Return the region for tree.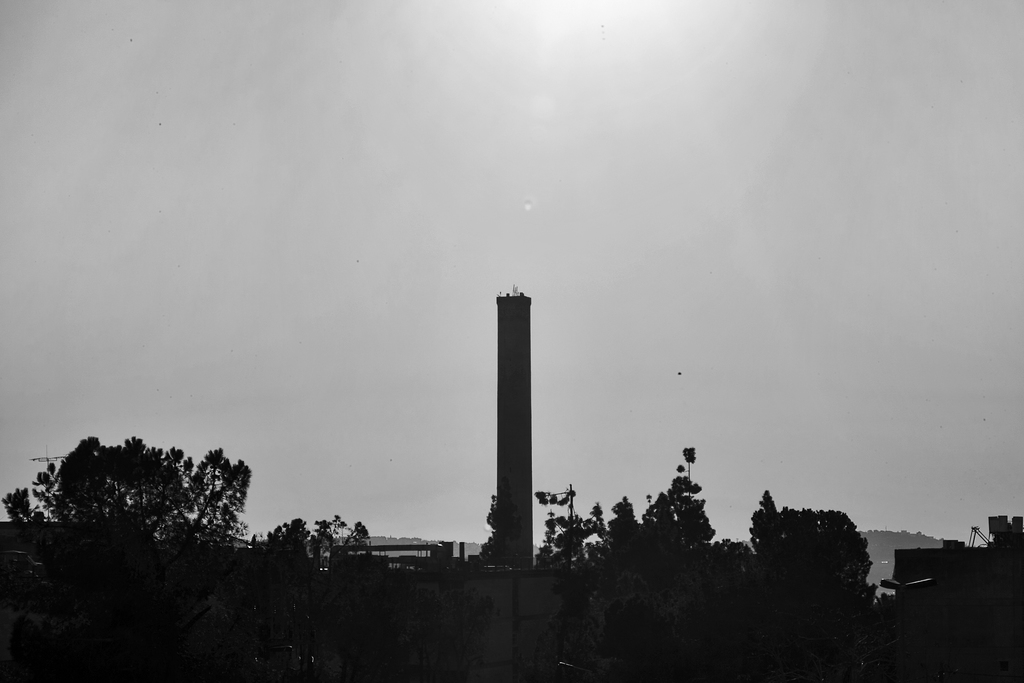
[left=523, top=478, right=591, bottom=566].
